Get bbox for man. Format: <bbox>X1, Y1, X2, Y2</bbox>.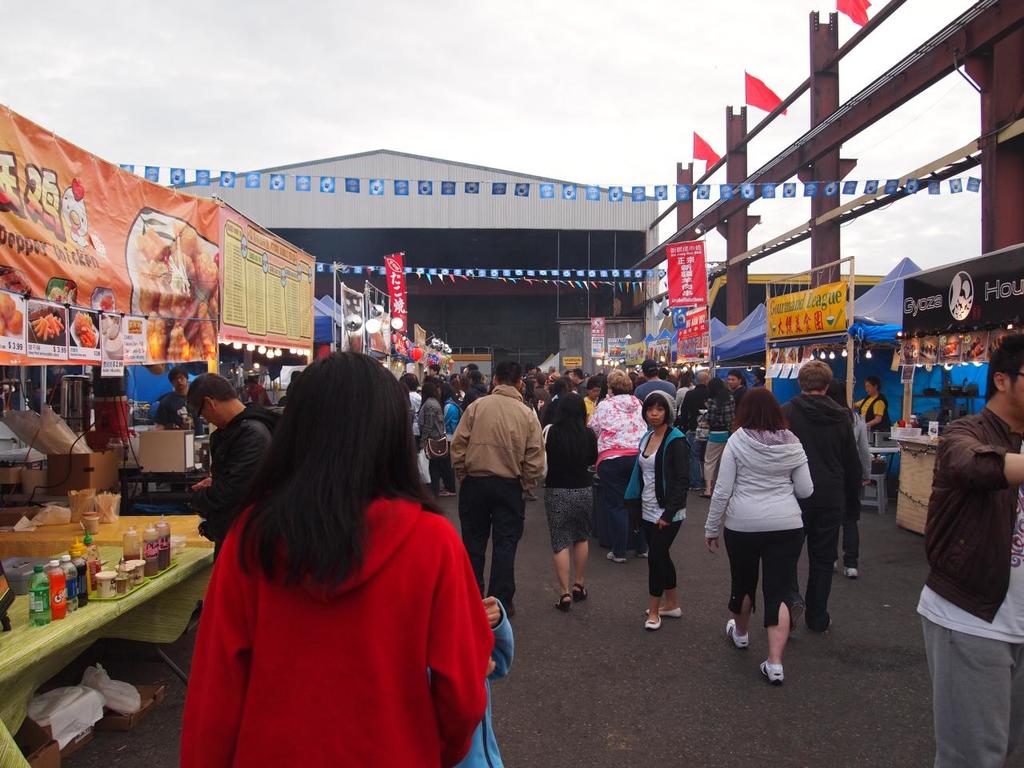
<bbox>452, 369, 548, 603</bbox>.
